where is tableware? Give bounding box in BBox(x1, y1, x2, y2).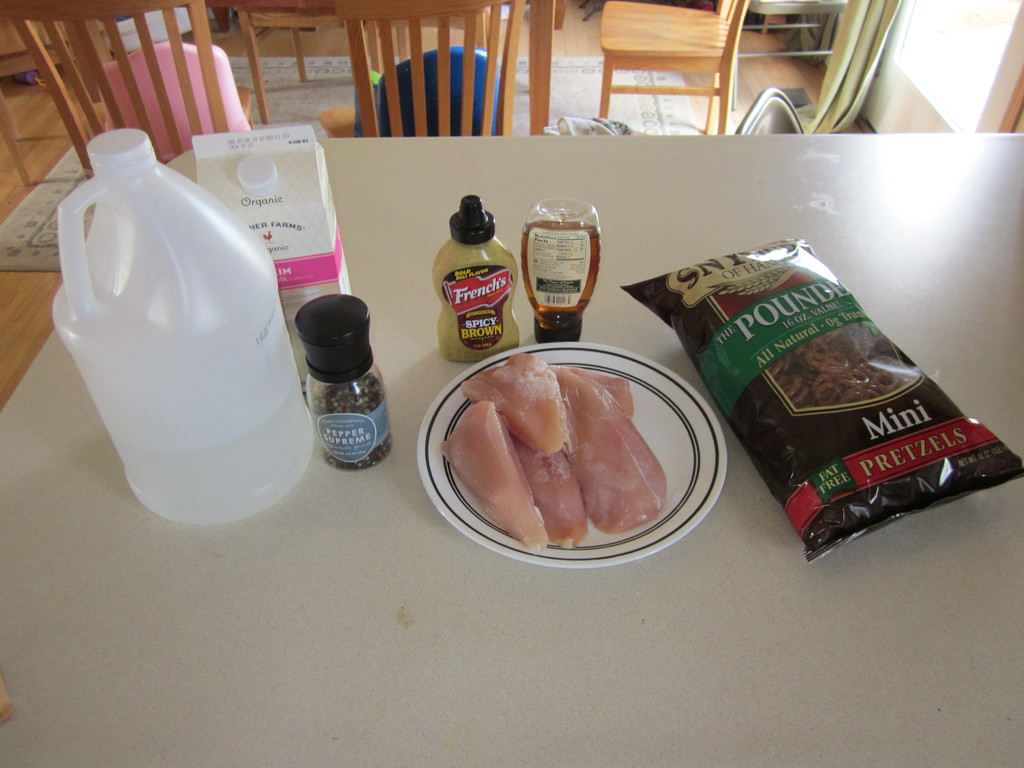
BBox(416, 335, 723, 570).
